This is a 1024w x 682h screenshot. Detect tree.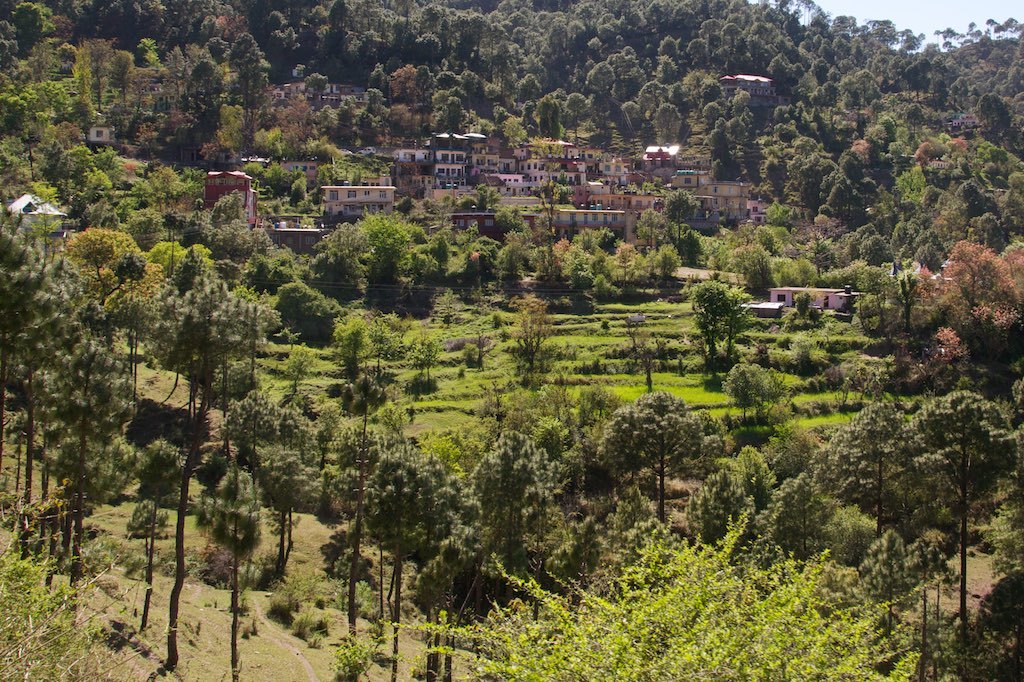
(685,465,749,552).
